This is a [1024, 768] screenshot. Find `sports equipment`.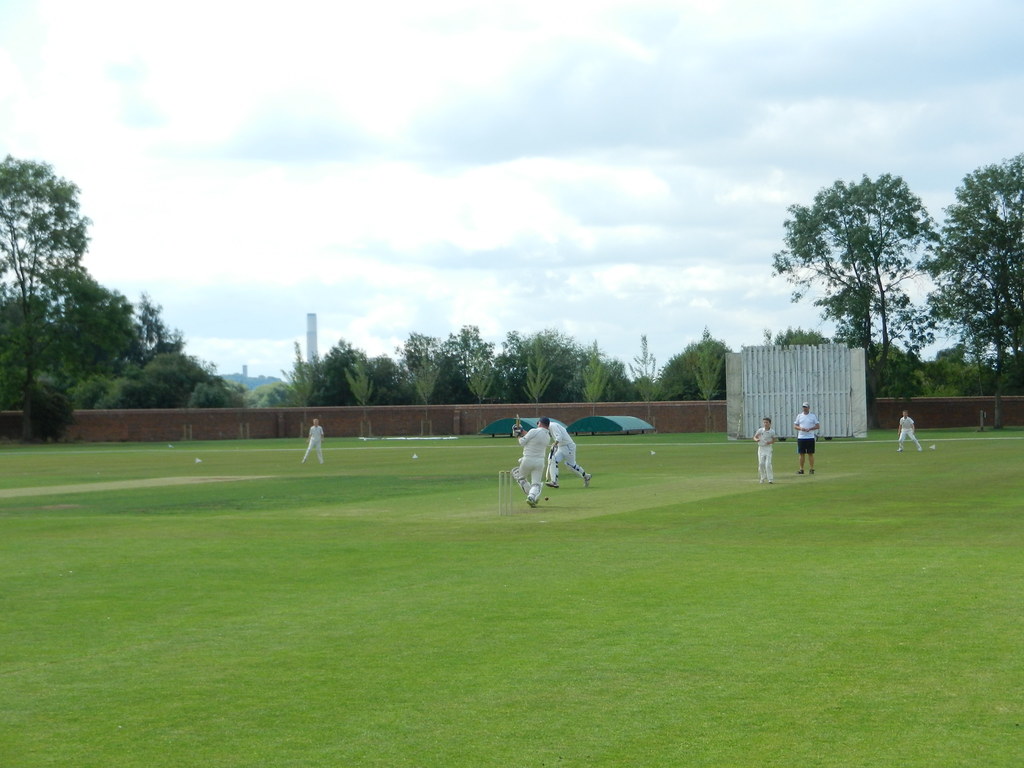
Bounding box: <box>546,451,557,481</box>.
